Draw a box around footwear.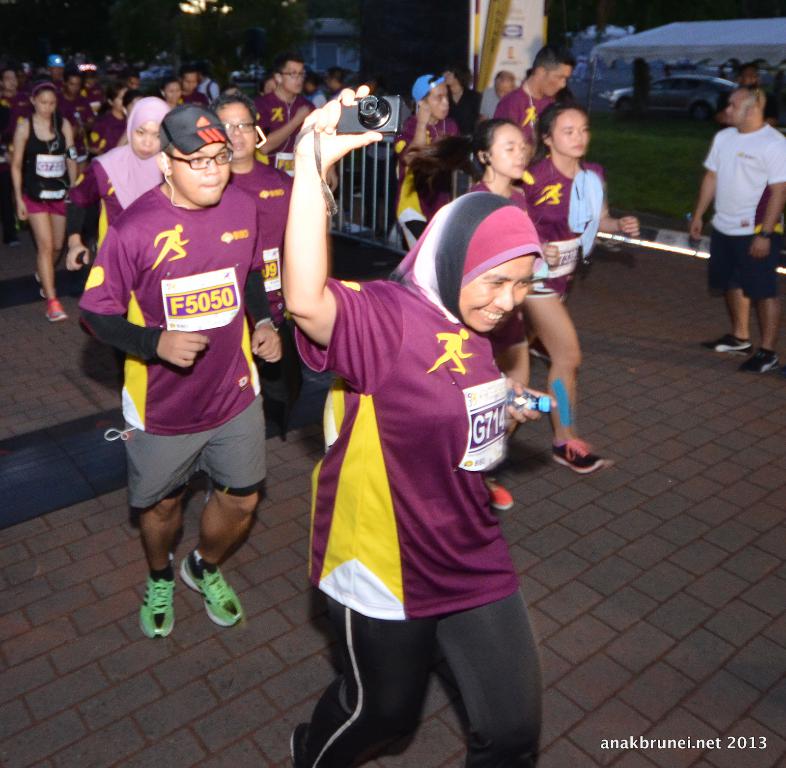
[left=743, top=346, right=779, bottom=371].
